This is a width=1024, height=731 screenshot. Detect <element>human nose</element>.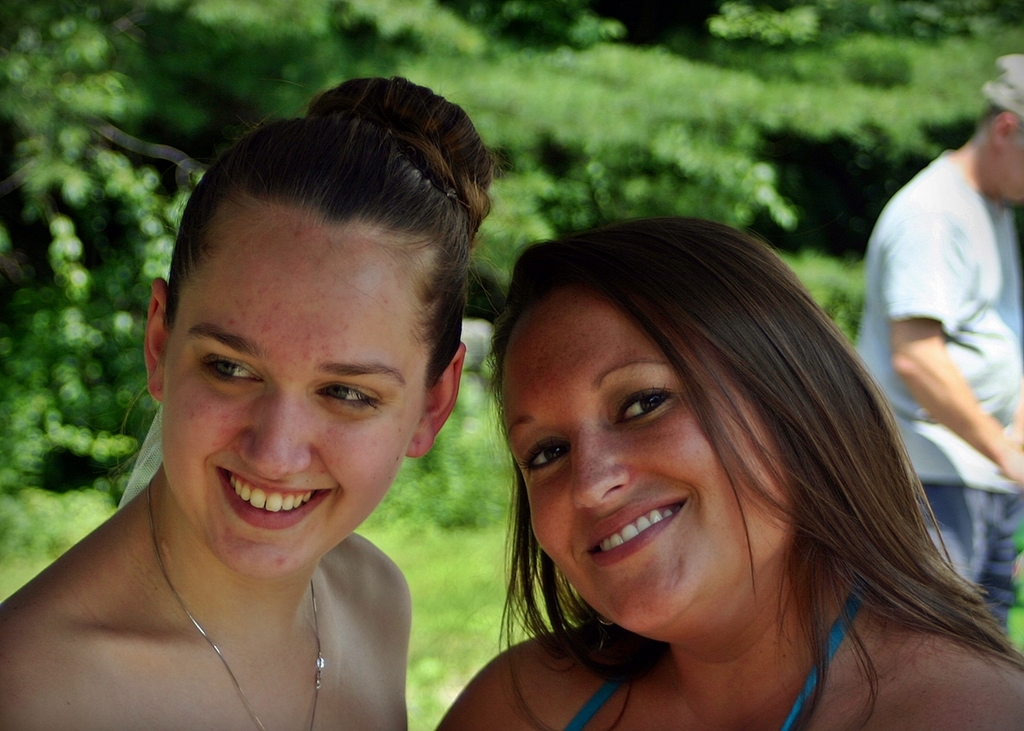
575,436,626,508.
